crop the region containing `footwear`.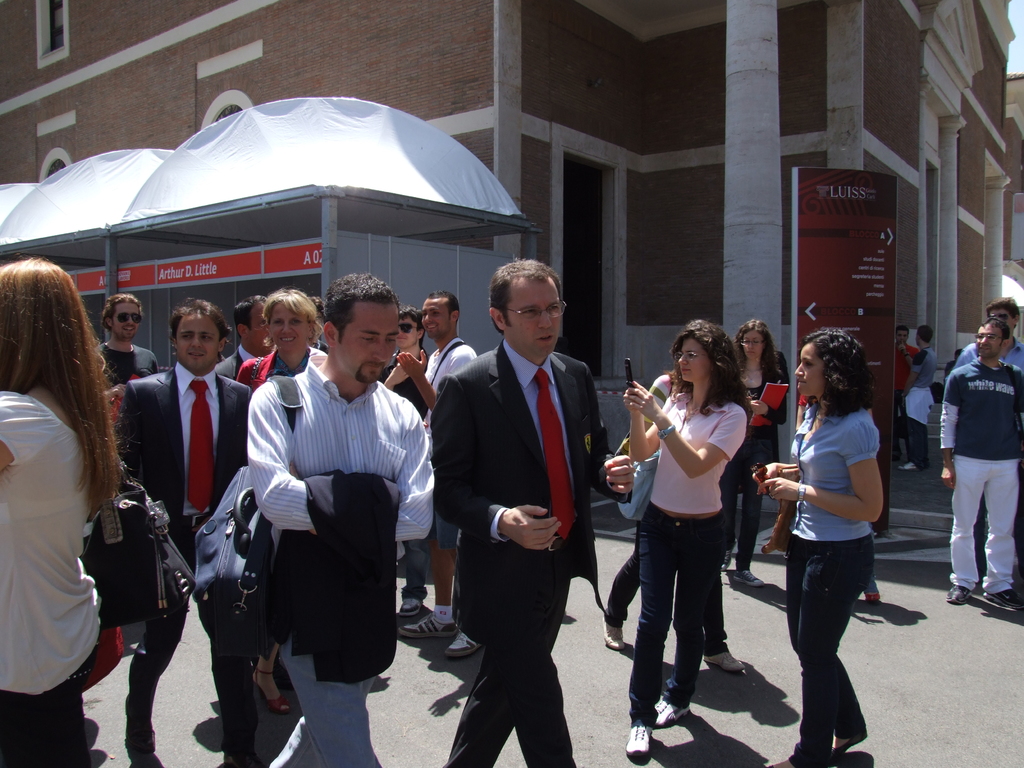
Crop region: Rect(984, 581, 1021, 613).
